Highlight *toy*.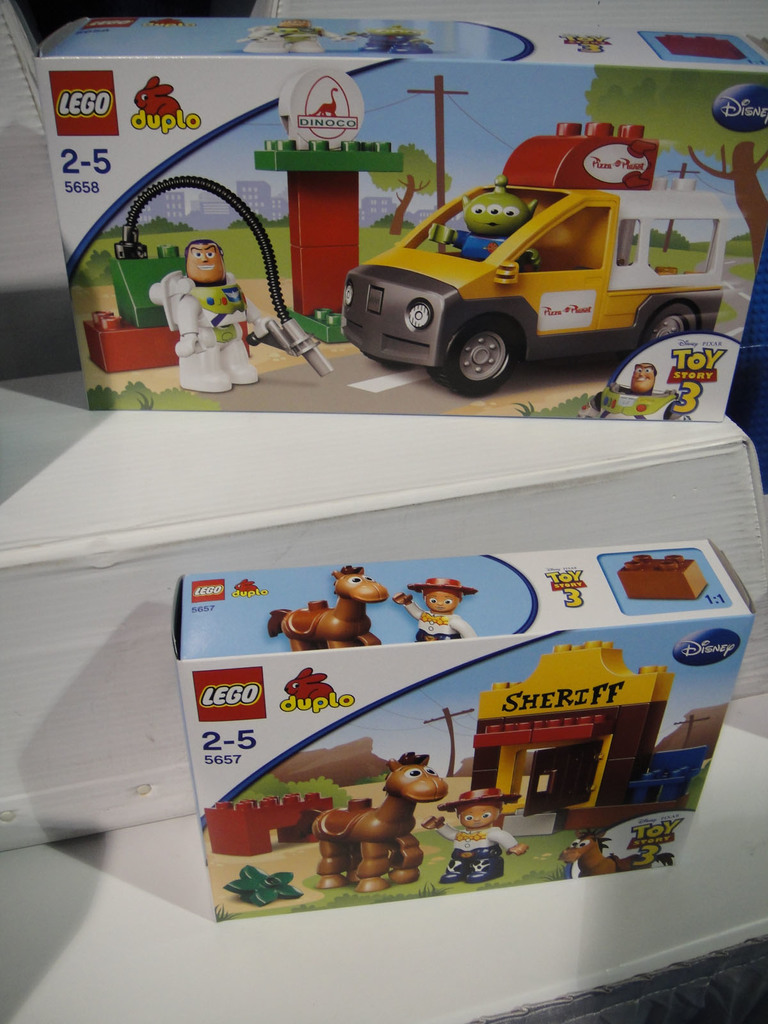
Highlighted region: [560, 830, 674, 877].
